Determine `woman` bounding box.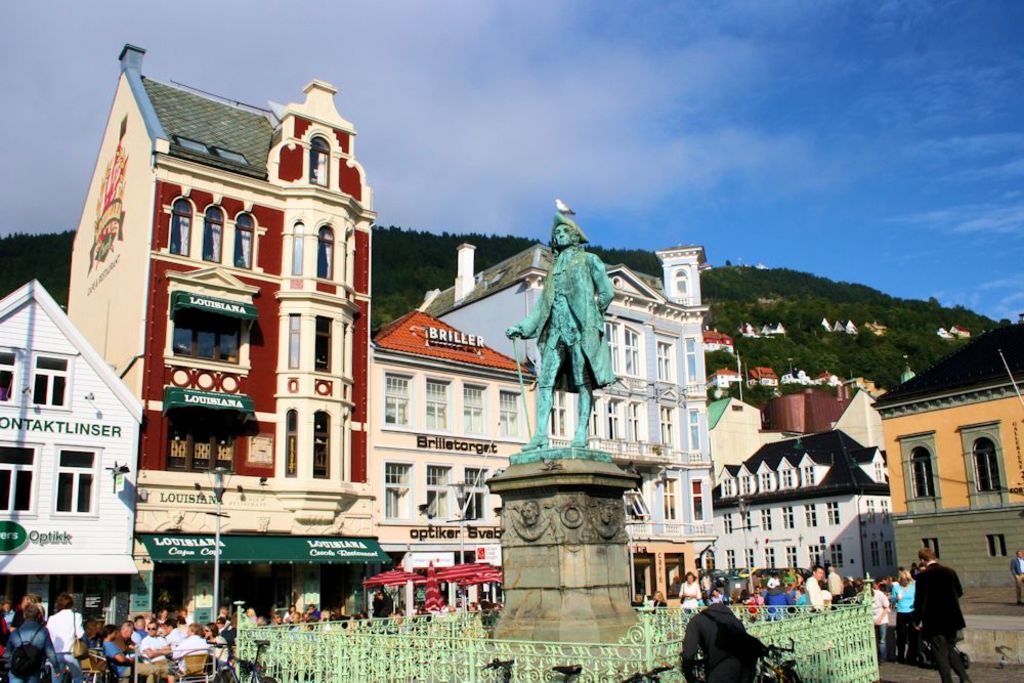
Determined: locate(890, 567, 913, 655).
